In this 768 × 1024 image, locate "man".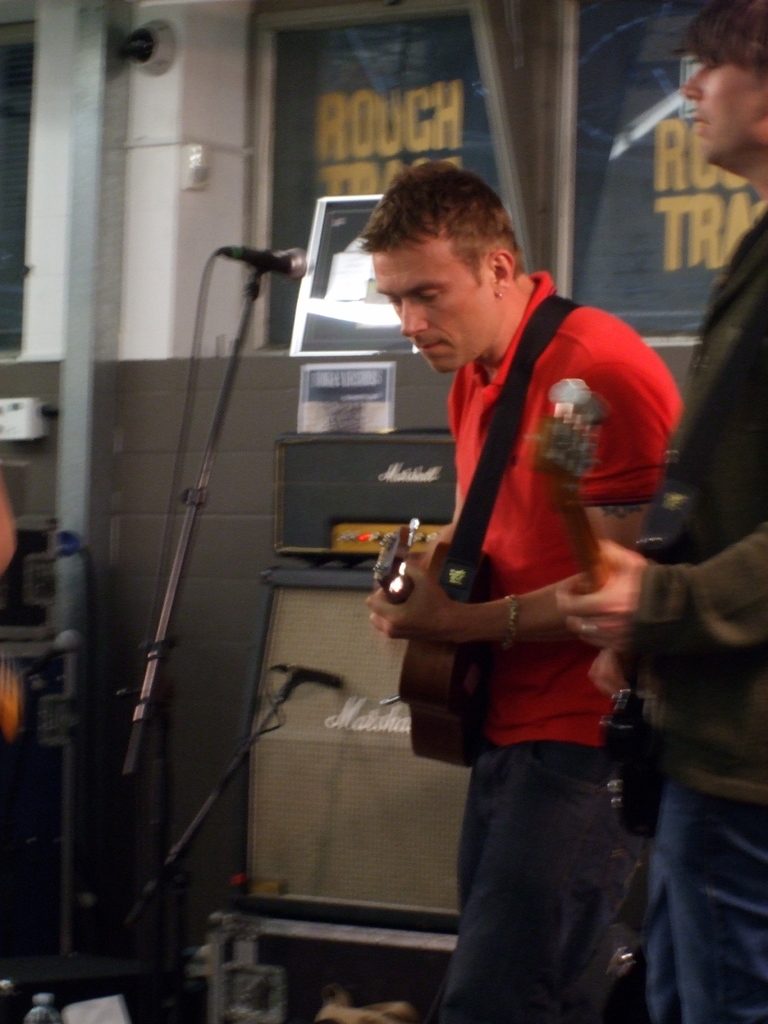
Bounding box: {"x1": 557, "y1": 0, "x2": 767, "y2": 1023}.
